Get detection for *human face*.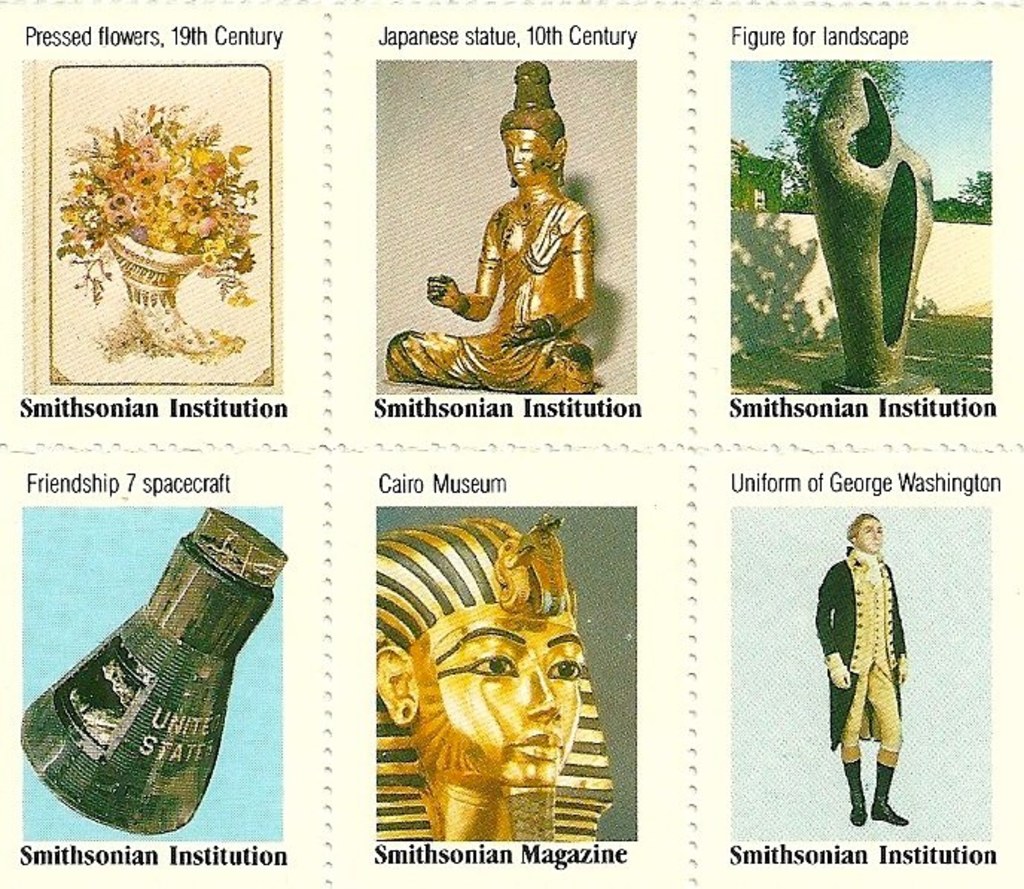
Detection: (403, 597, 582, 791).
